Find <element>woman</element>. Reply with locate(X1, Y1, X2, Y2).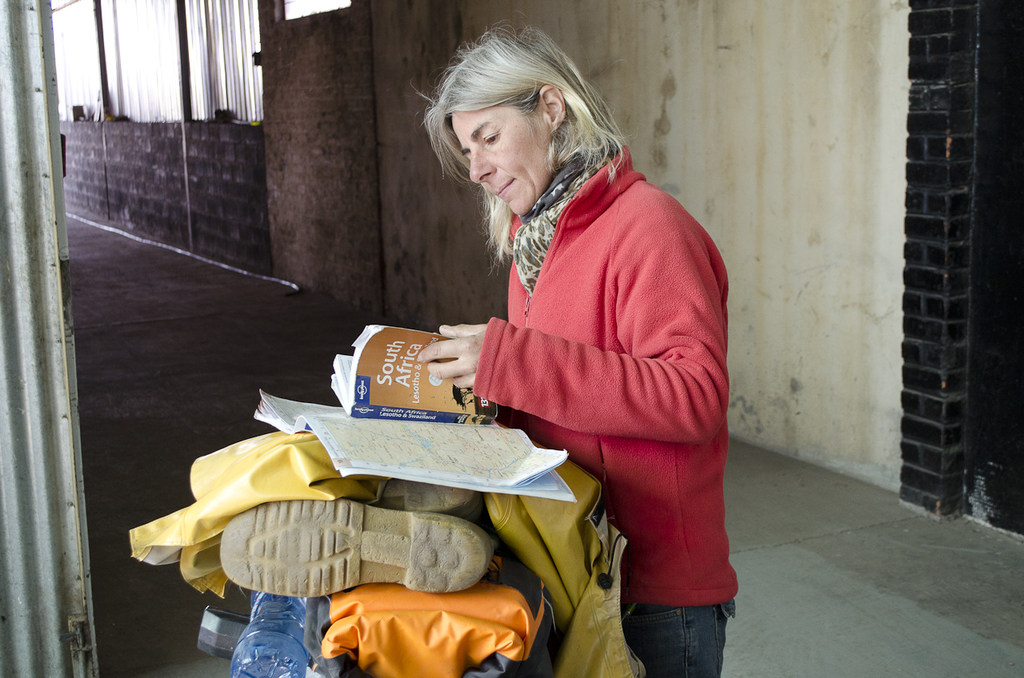
locate(436, 31, 736, 636).
